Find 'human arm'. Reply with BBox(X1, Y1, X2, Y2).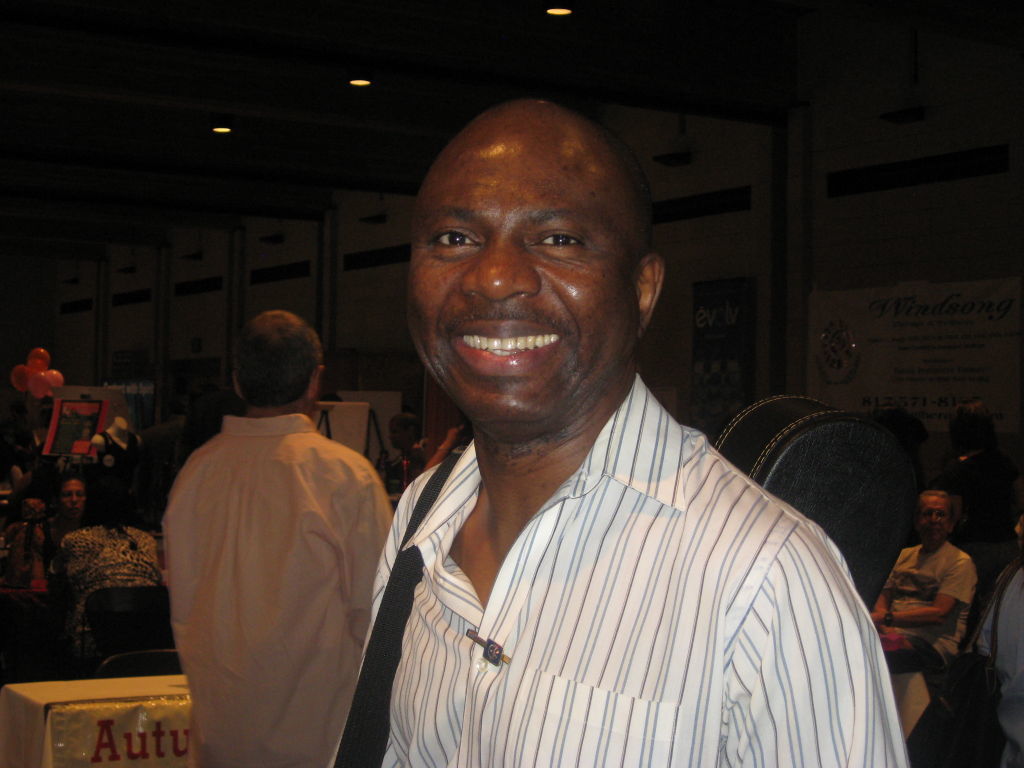
BBox(719, 518, 907, 767).
